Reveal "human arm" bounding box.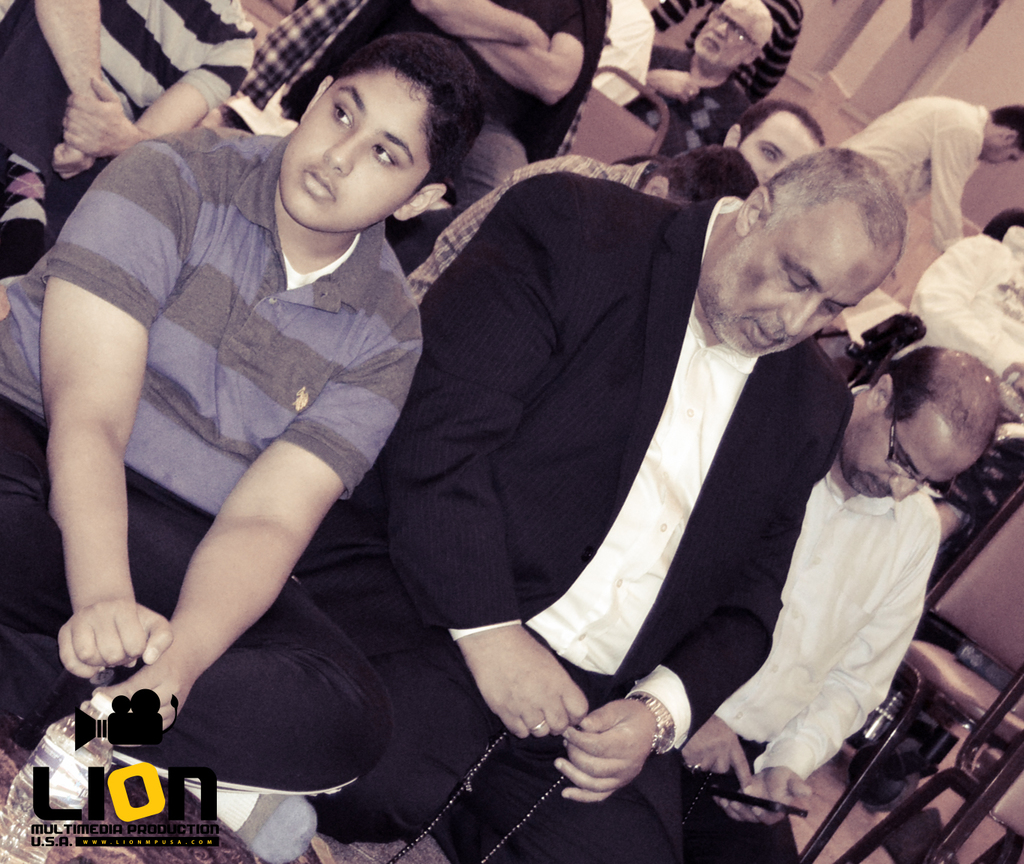
Revealed: 68,23,264,168.
